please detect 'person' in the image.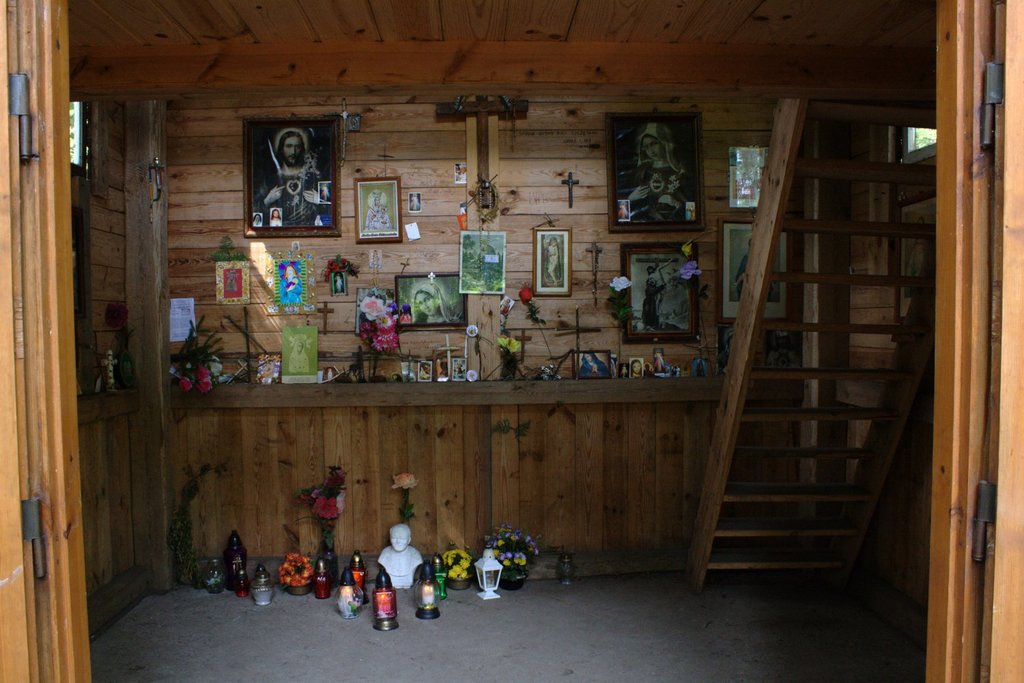
642 265 664 331.
